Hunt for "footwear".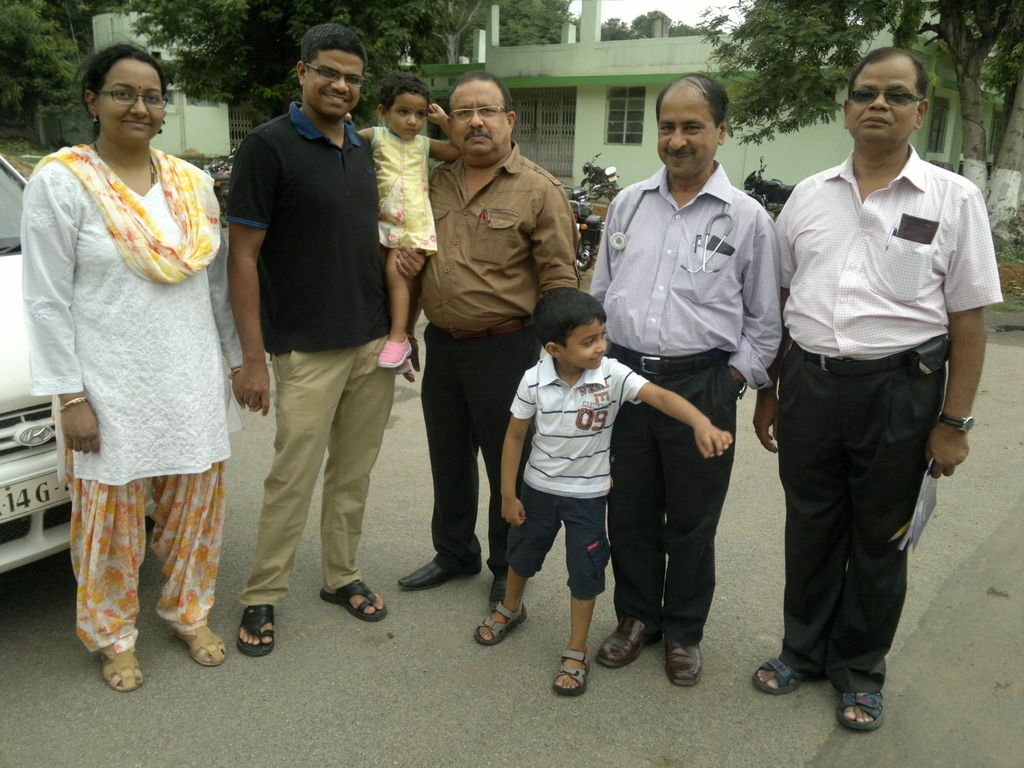
Hunted down at BBox(595, 619, 660, 669).
